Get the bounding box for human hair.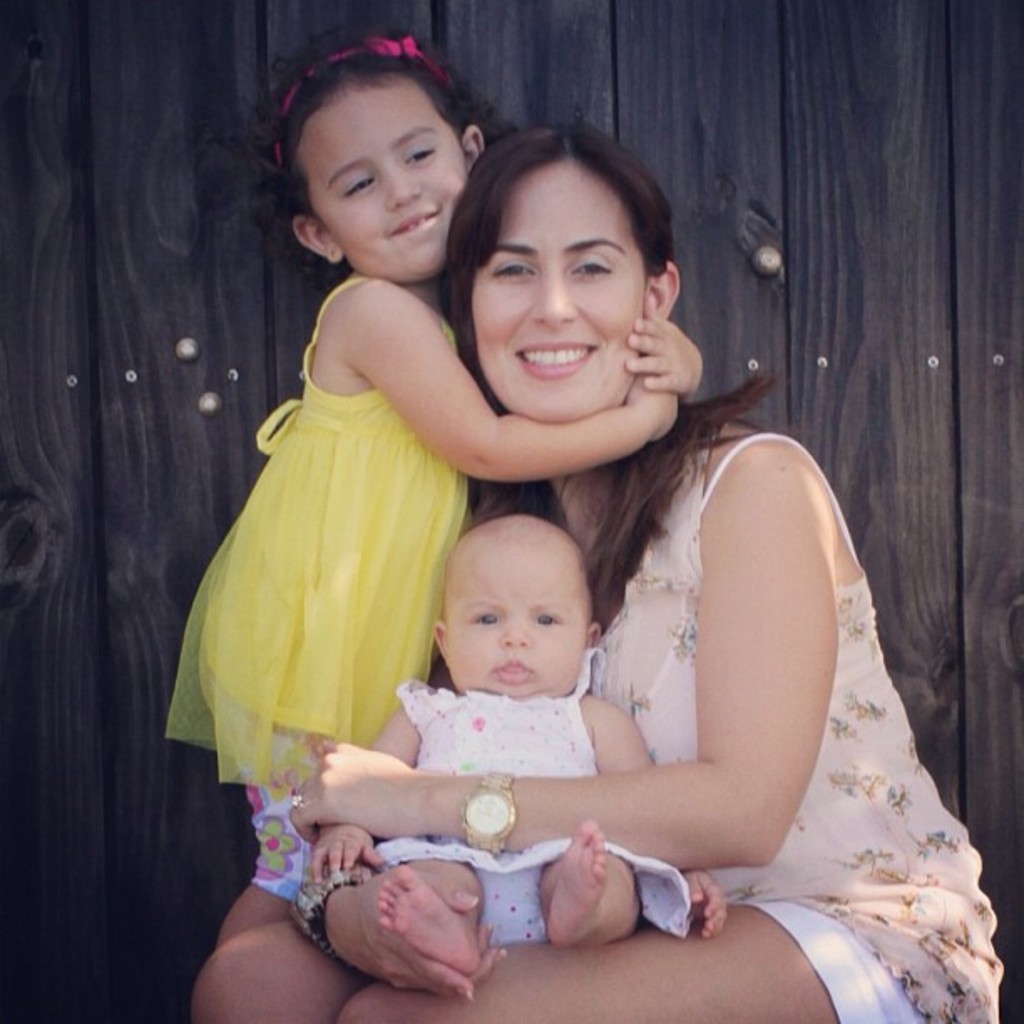
<bbox>251, 35, 479, 278</bbox>.
